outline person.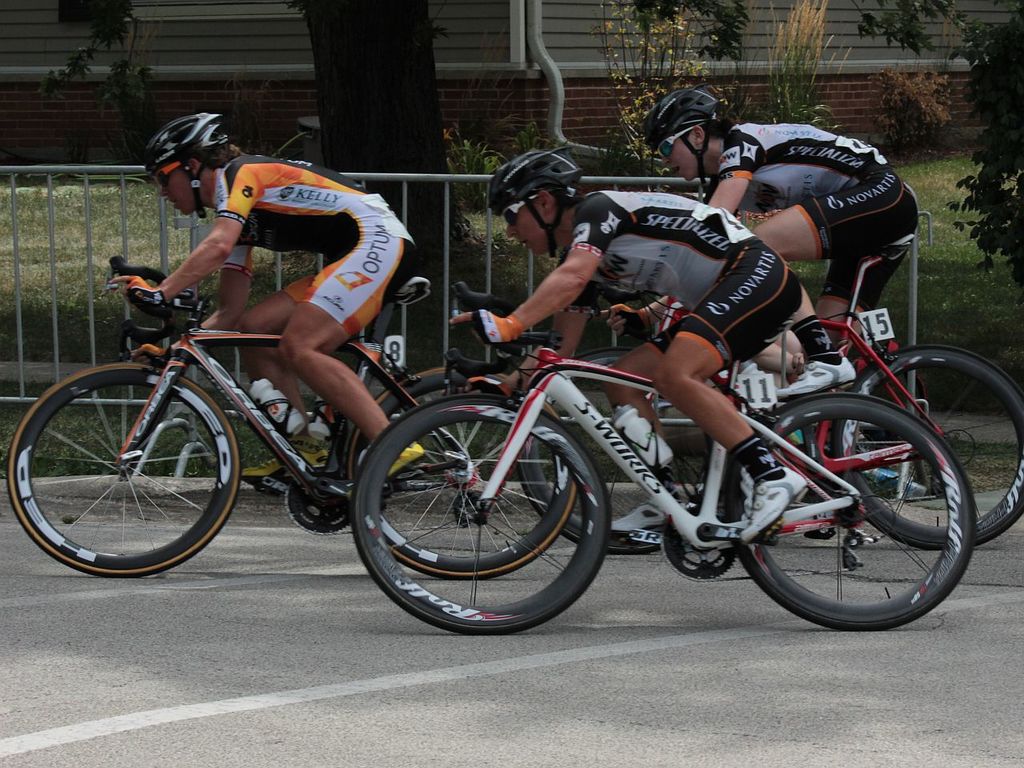
Outline: 637/82/919/450.
